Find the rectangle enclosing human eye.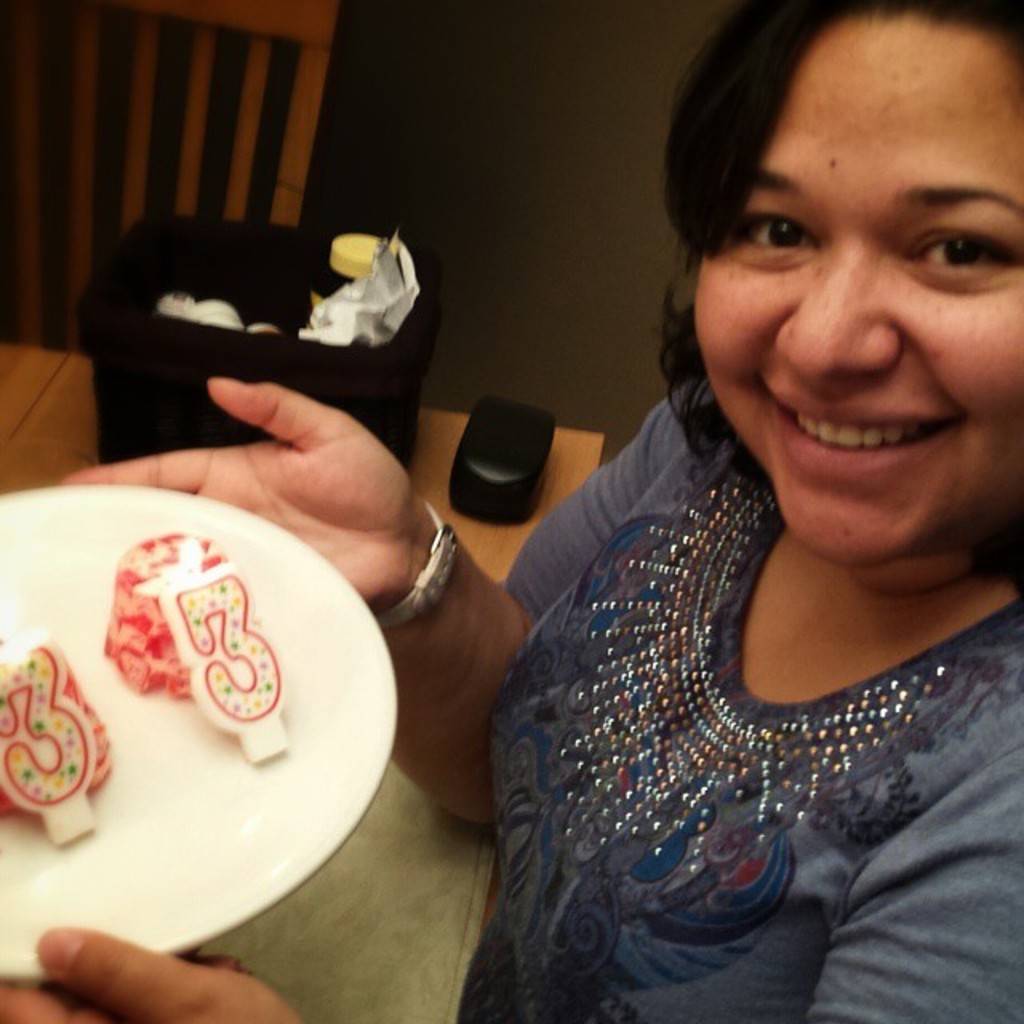
locate(904, 206, 1022, 296).
